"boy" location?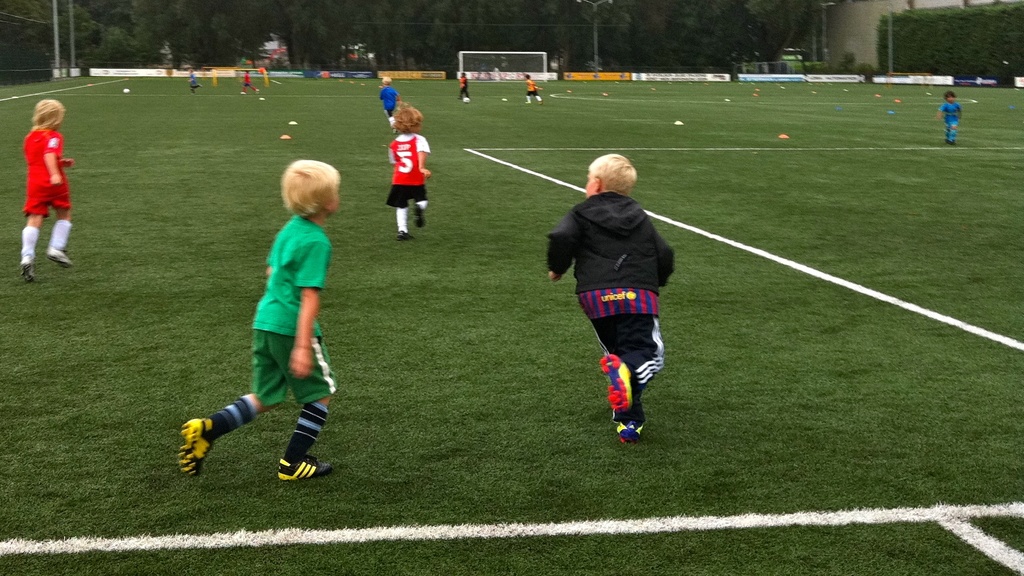
l=543, t=140, r=685, b=440
